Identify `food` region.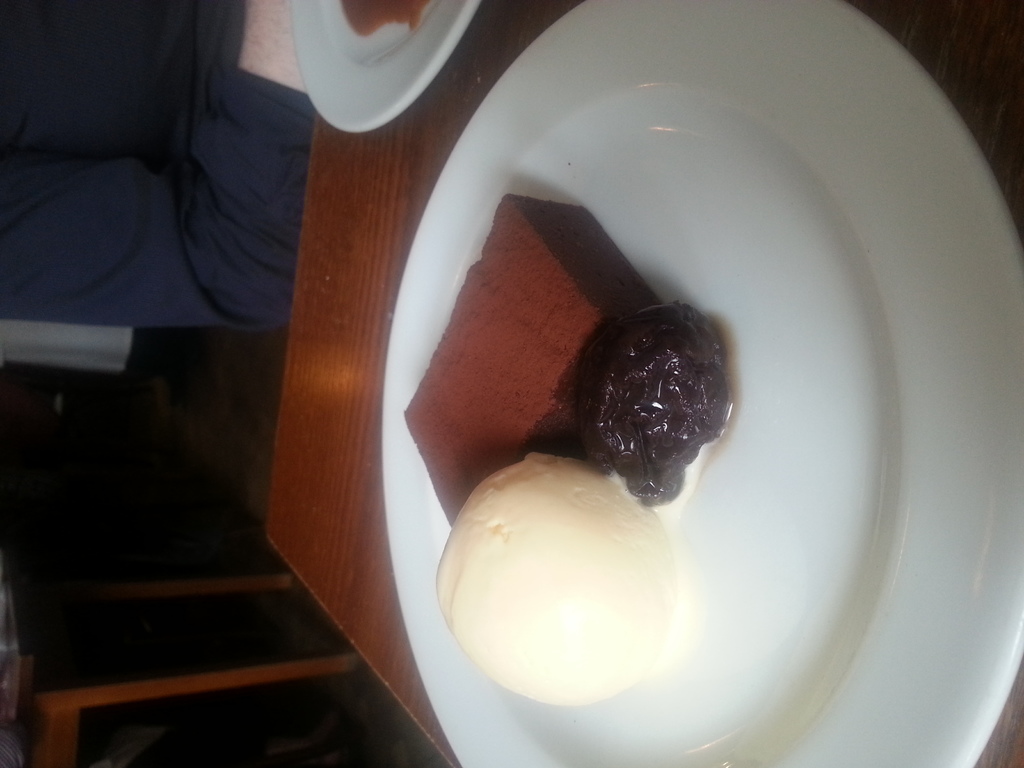
Region: [left=402, top=196, right=659, bottom=534].
